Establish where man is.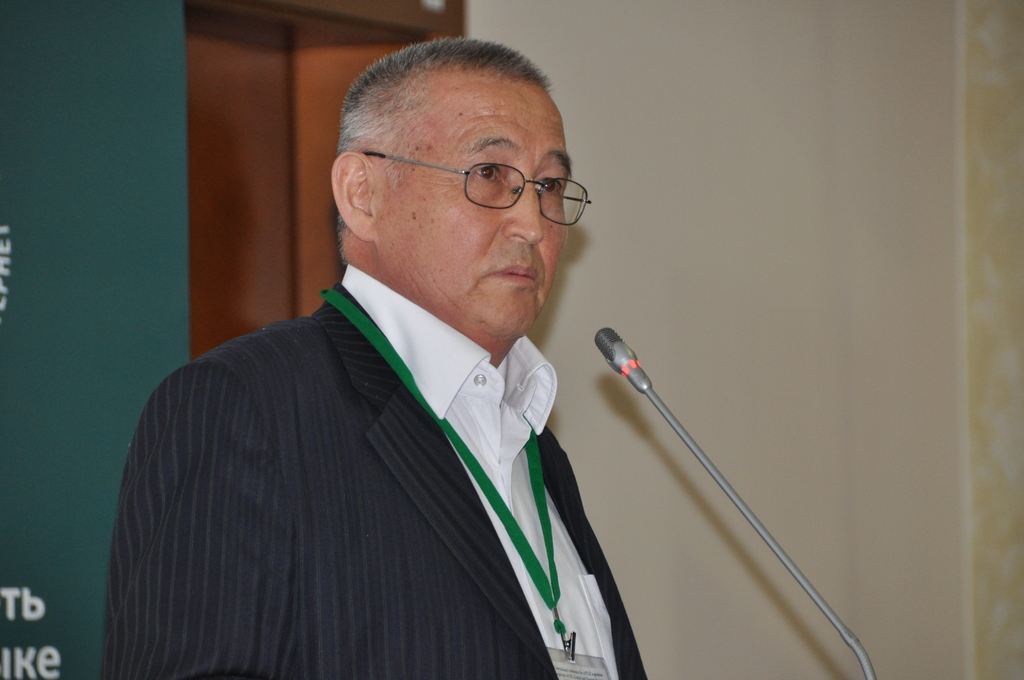
Established at 122, 50, 692, 667.
